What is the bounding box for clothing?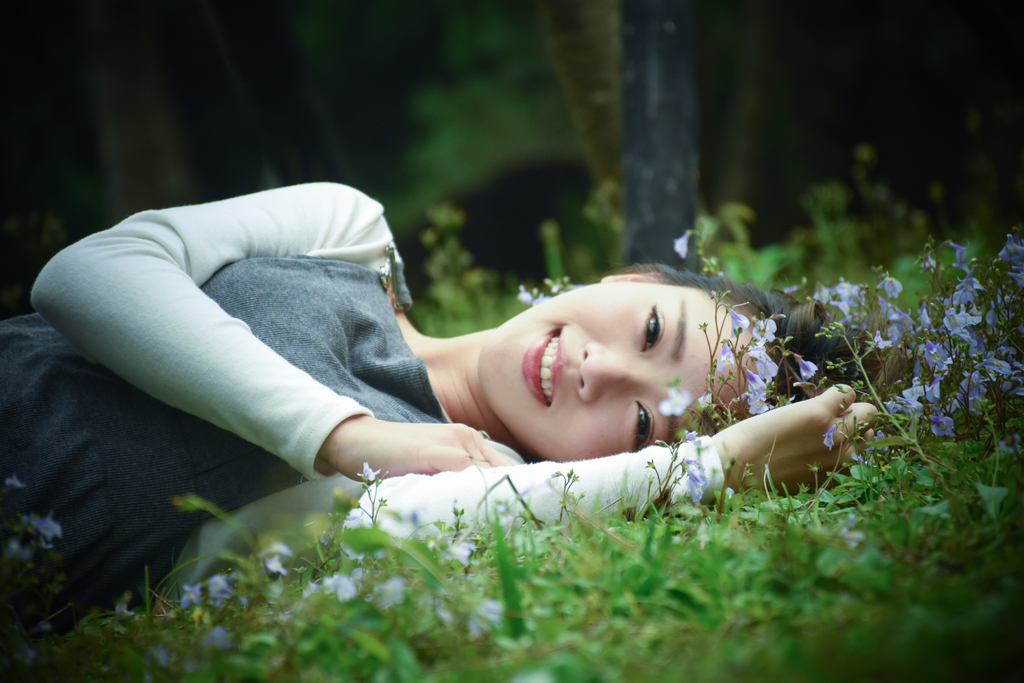
region(0, 183, 733, 642).
